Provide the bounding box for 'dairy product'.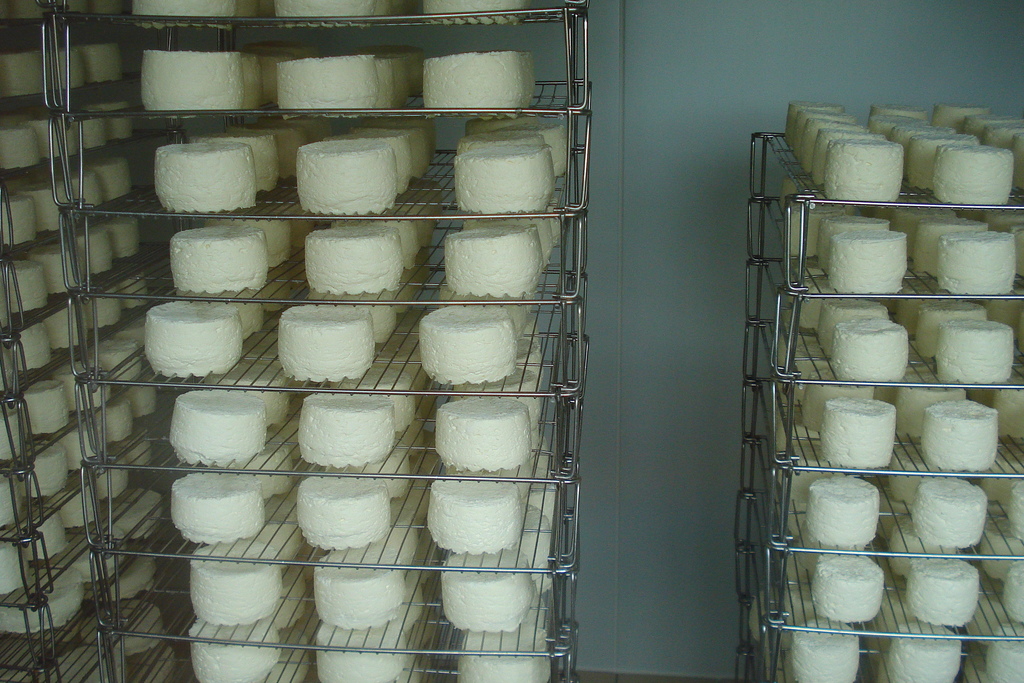
x1=936, y1=324, x2=1012, y2=394.
